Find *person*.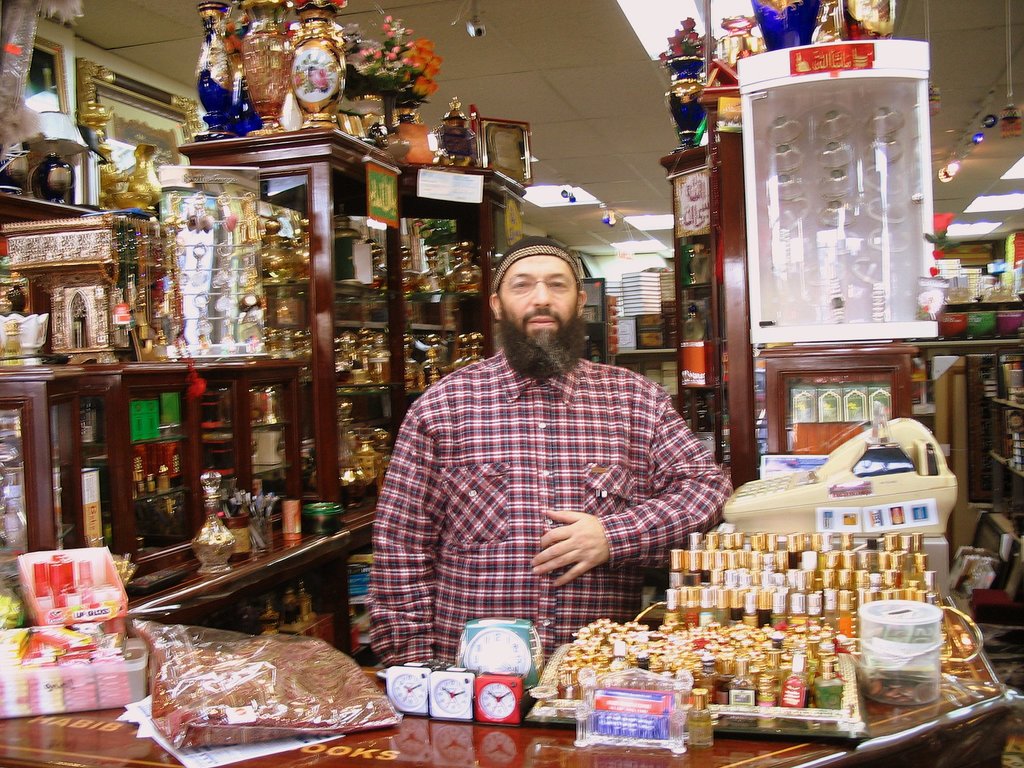
left=395, top=211, right=708, bottom=698.
